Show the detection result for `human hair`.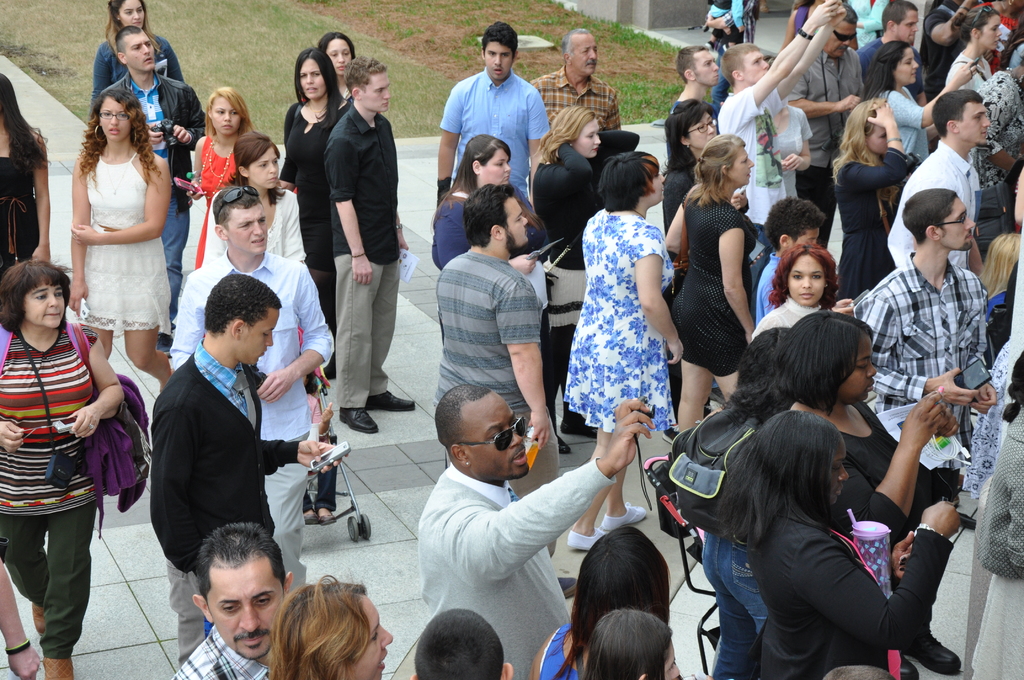
319 33 358 63.
